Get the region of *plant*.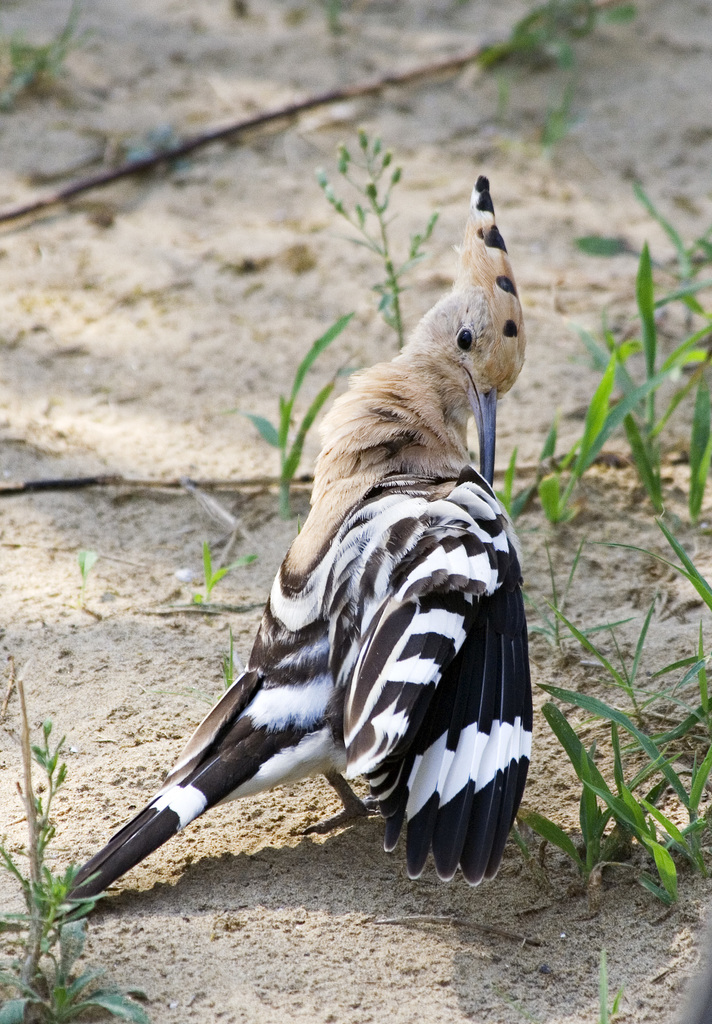
{"left": 593, "top": 951, "right": 621, "bottom": 1023}.
